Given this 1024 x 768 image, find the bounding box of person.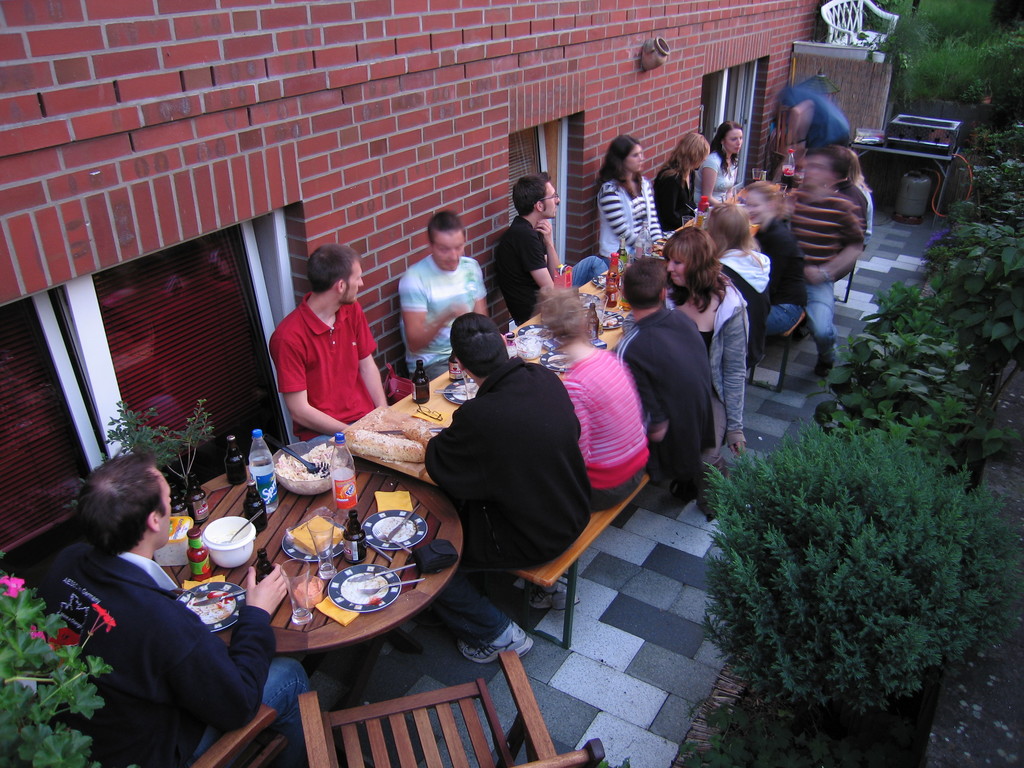
pyautogui.locateOnScreen(701, 199, 776, 358).
